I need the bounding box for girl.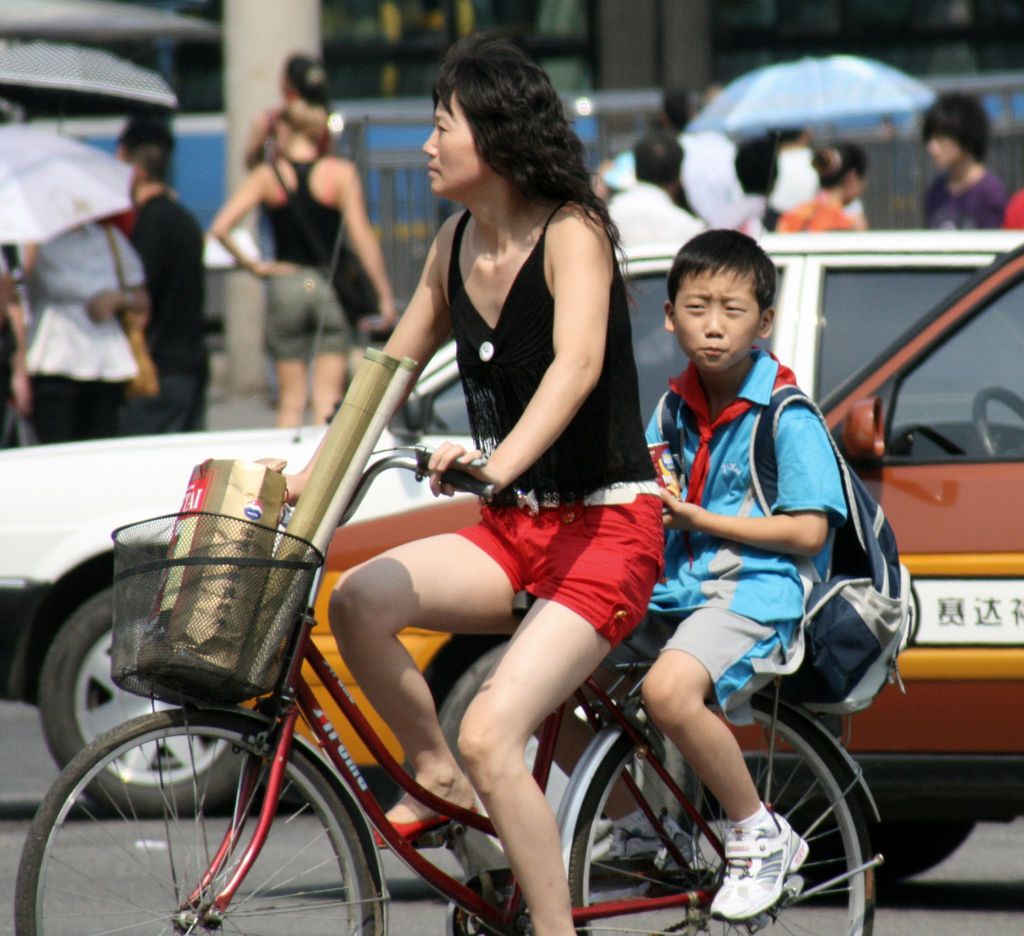
Here it is: <bbox>276, 29, 666, 935</bbox>.
